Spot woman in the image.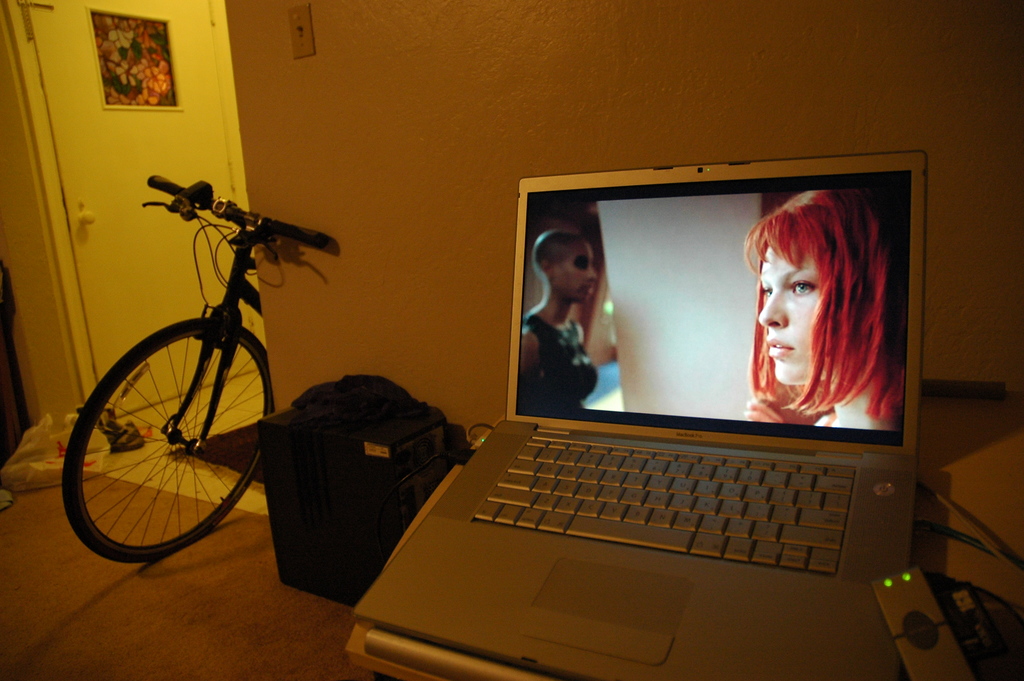
woman found at 734/189/909/430.
